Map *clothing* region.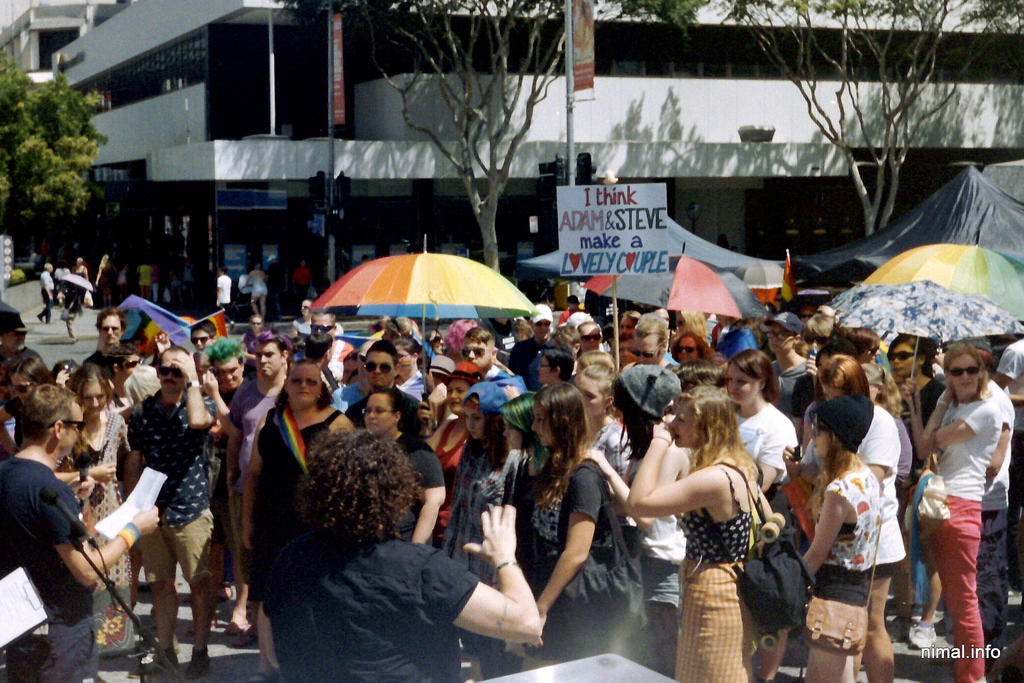
Mapped to [left=332, top=380, right=365, bottom=407].
